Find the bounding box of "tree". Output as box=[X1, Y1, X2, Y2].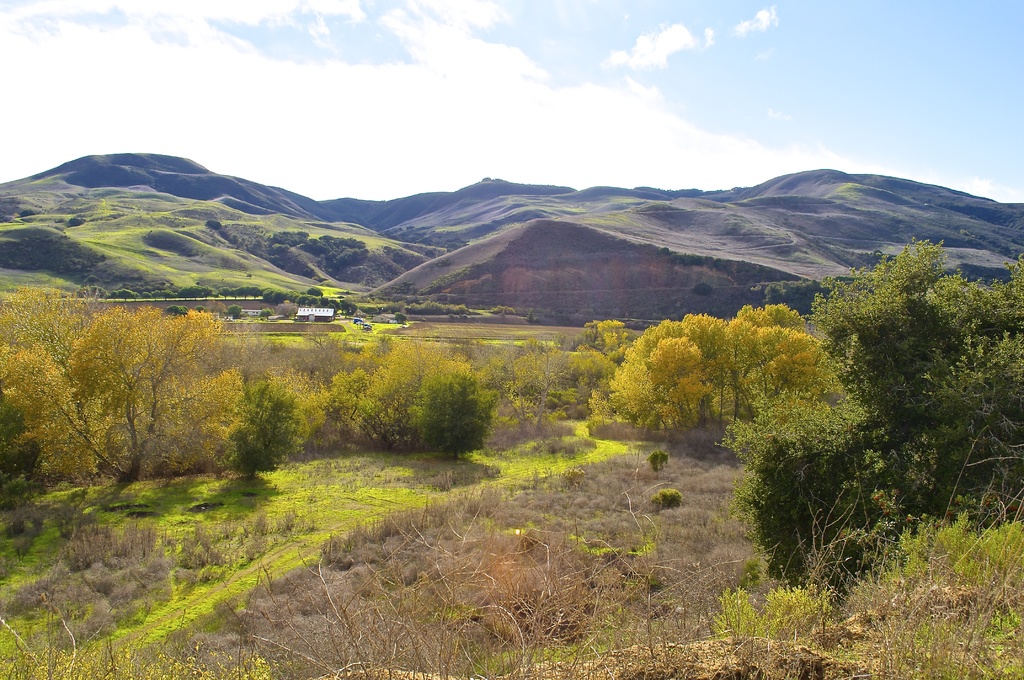
box=[468, 336, 572, 425].
